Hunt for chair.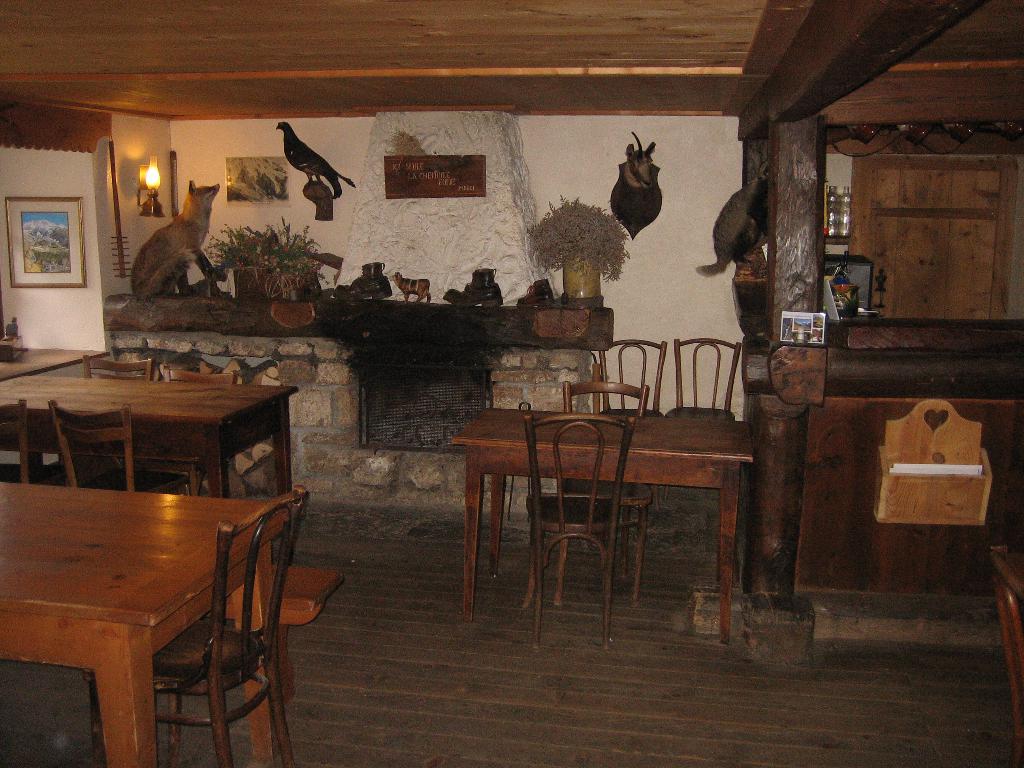
Hunted down at [x1=86, y1=484, x2=301, y2=767].
